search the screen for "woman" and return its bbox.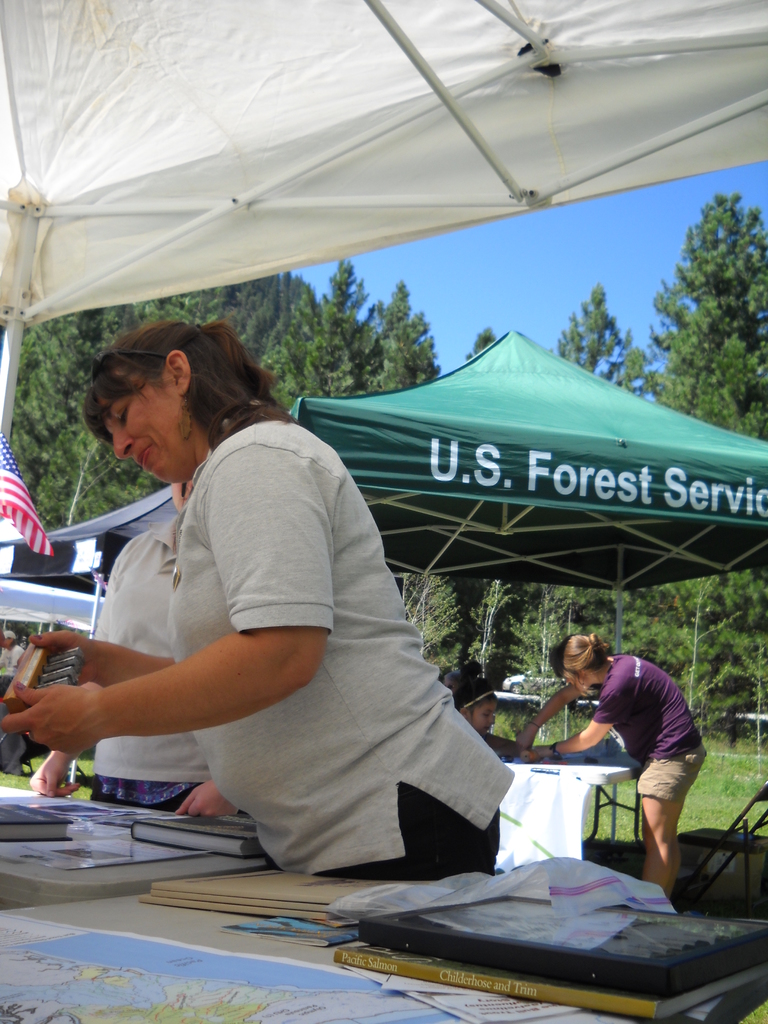
Found: [x1=524, y1=632, x2=708, y2=896].
